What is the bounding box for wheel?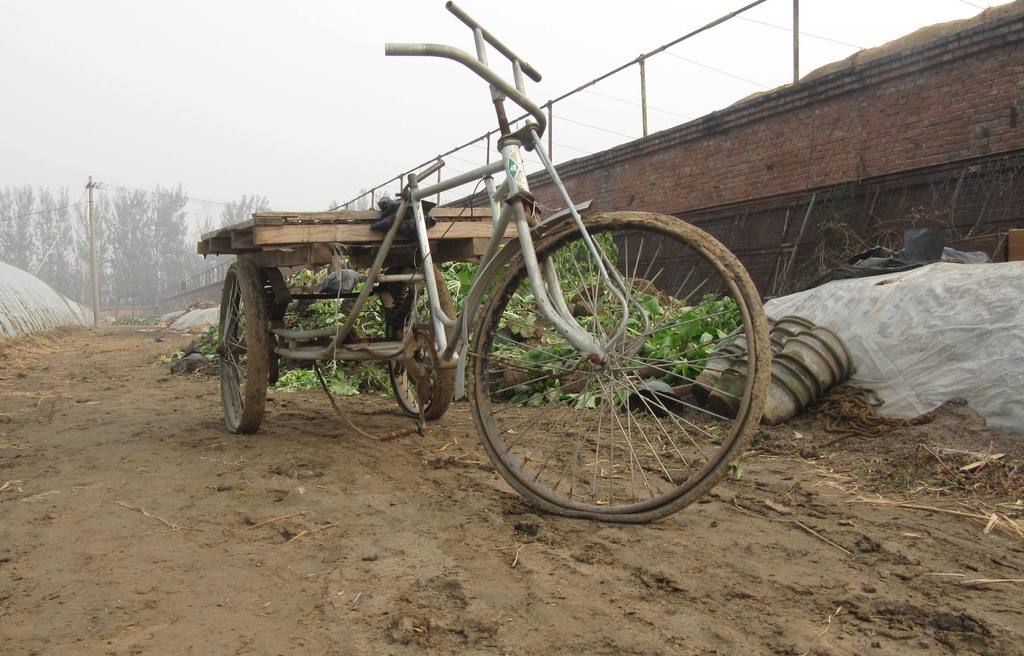
detection(383, 261, 453, 421).
